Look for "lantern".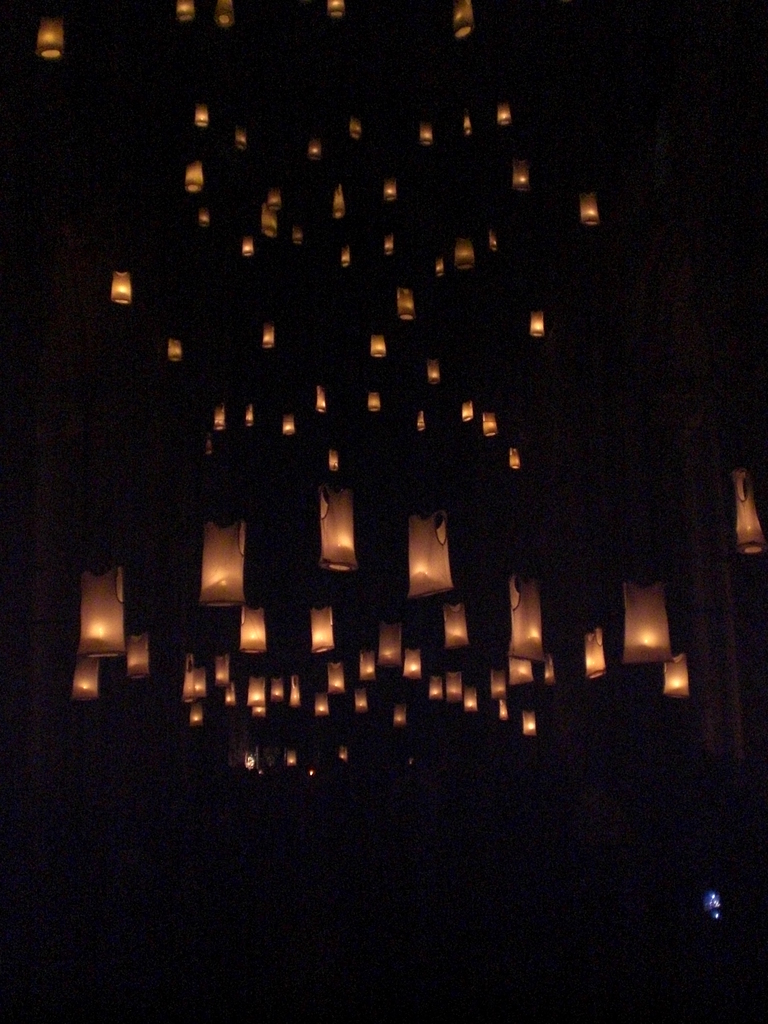
Found: <region>314, 692, 326, 713</region>.
